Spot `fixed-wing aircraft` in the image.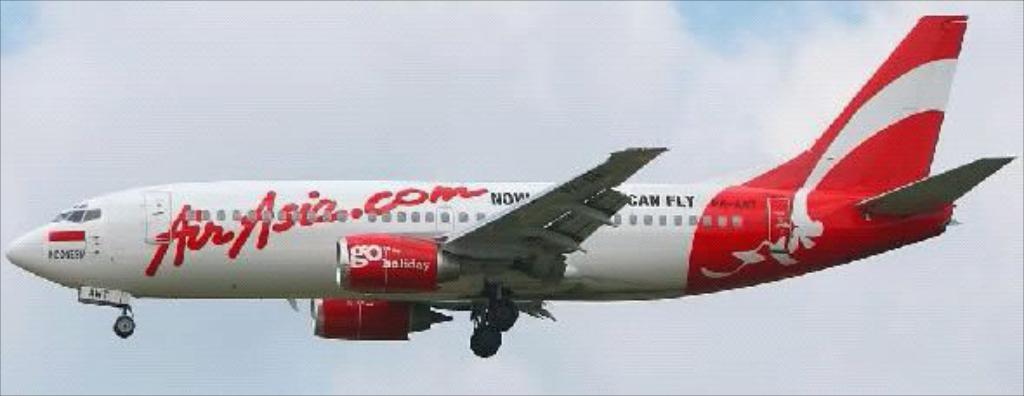
`fixed-wing aircraft` found at crop(0, 9, 1017, 354).
